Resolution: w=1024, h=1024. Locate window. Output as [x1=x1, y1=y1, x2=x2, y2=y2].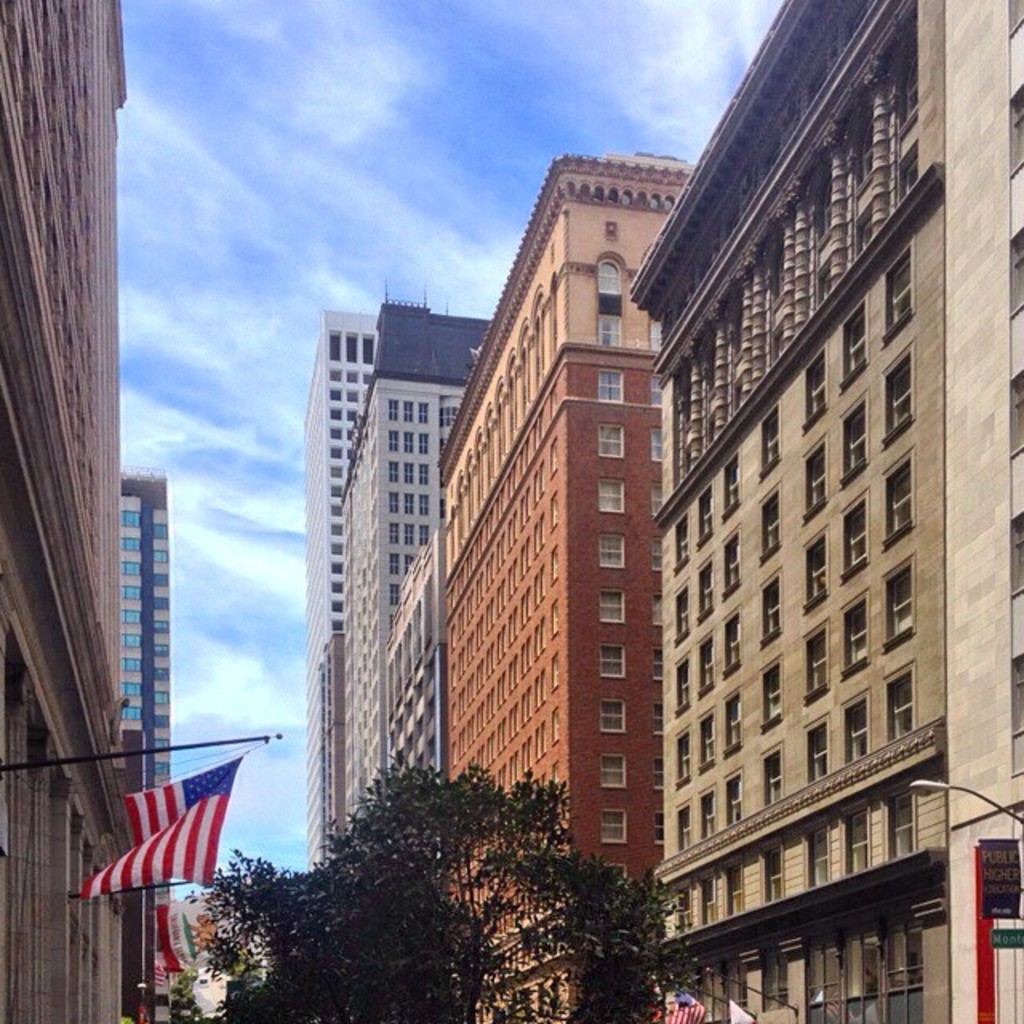
[x1=699, y1=712, x2=710, y2=768].
